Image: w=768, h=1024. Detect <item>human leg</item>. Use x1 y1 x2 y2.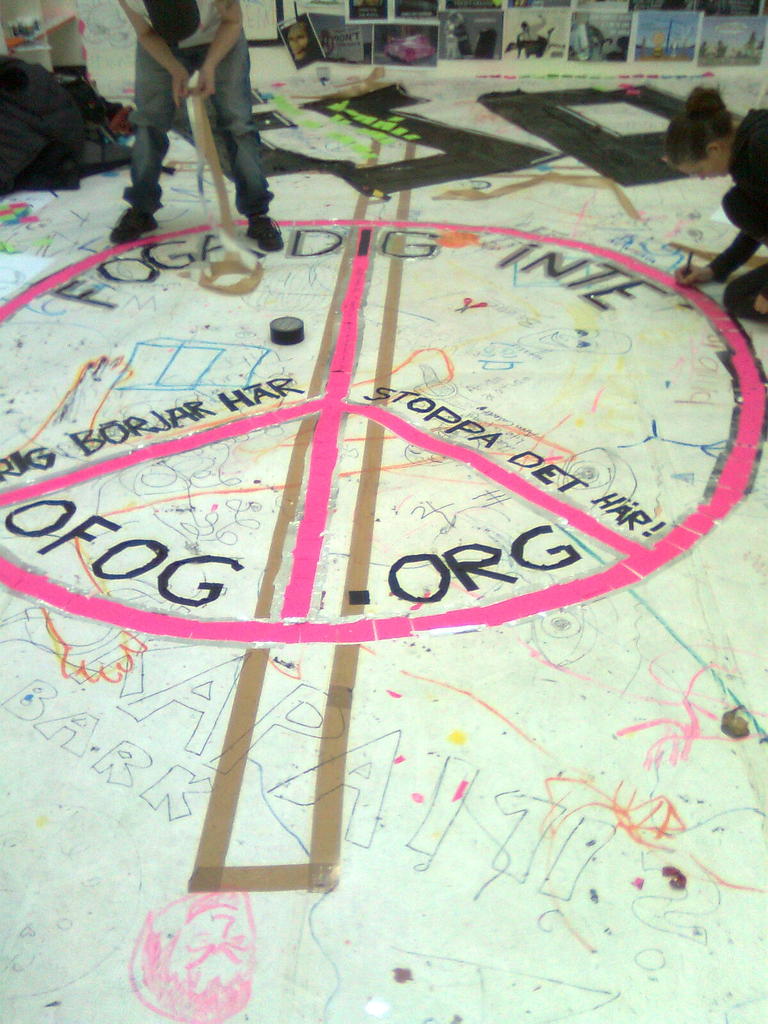
106 43 195 246.
